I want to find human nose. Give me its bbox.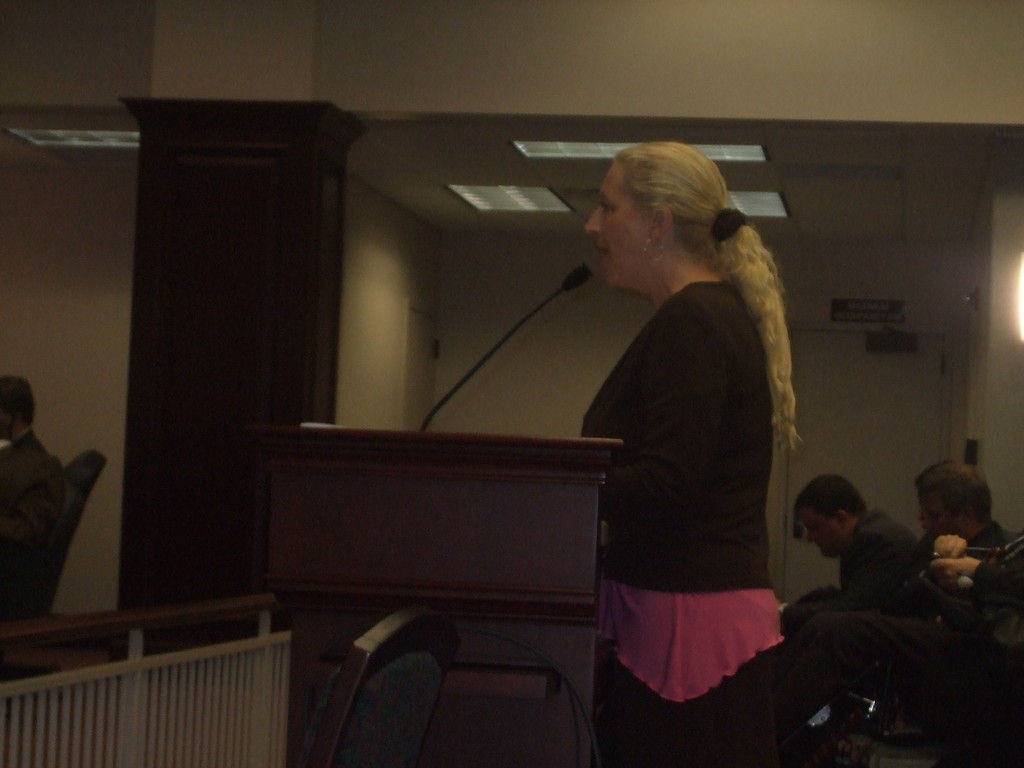
(x1=582, y1=204, x2=602, y2=235).
